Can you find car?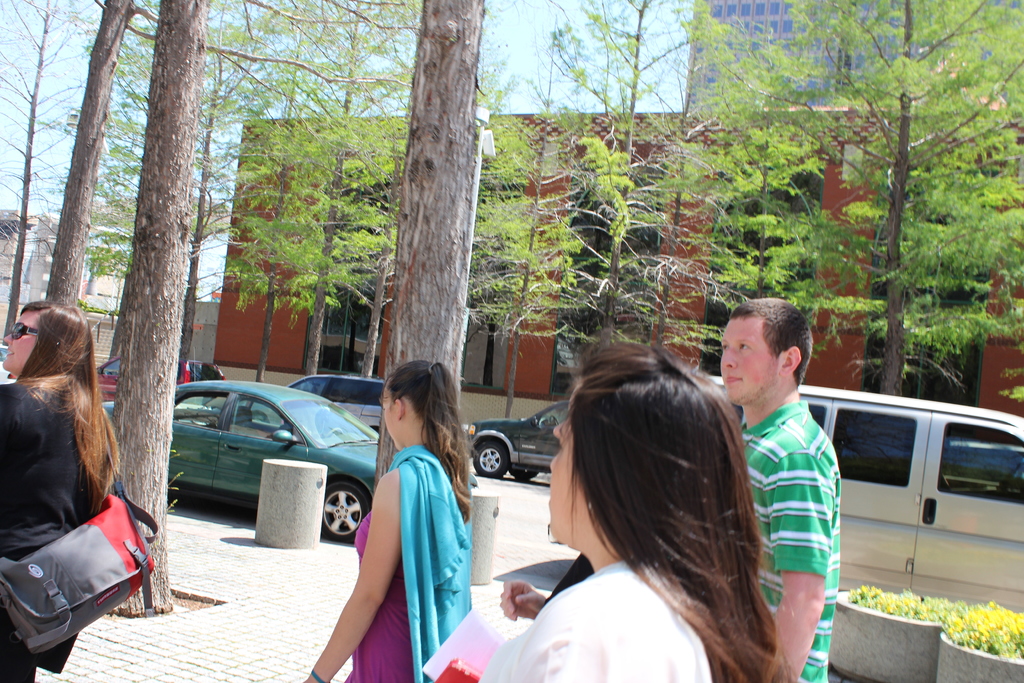
Yes, bounding box: (93, 358, 225, 403).
